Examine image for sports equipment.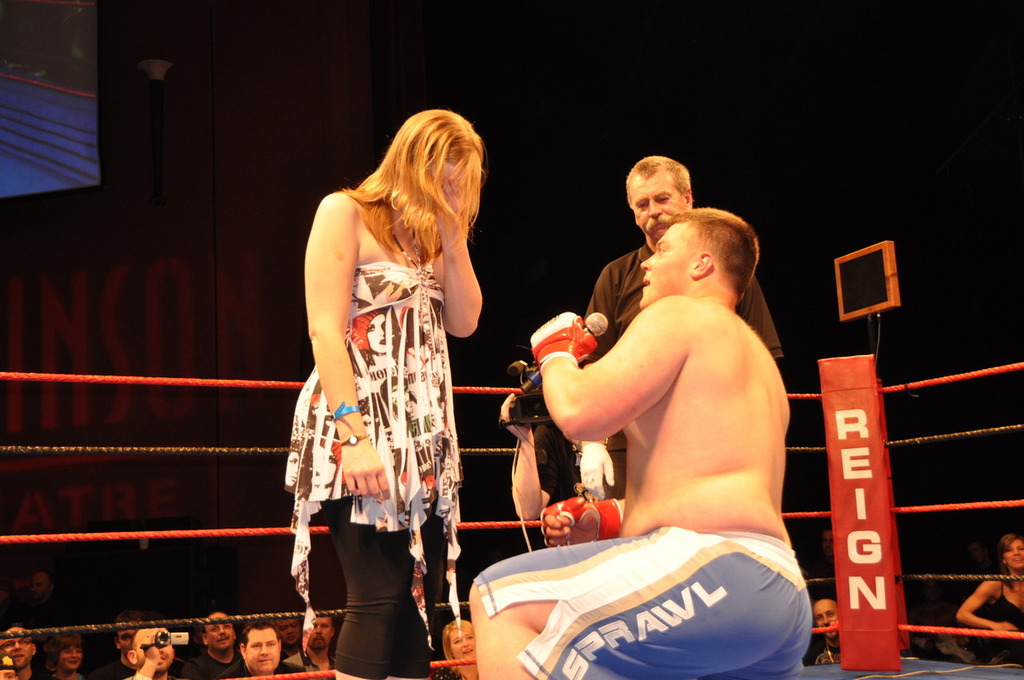
Examination result: [x1=525, y1=312, x2=596, y2=374].
